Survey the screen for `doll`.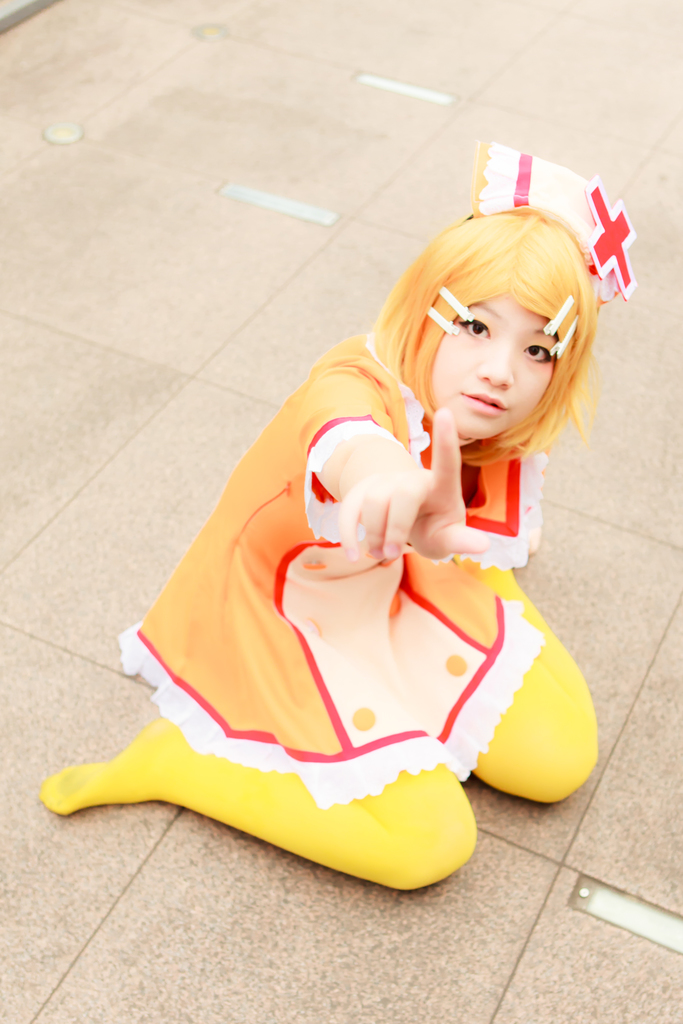
Survey found: box(67, 184, 650, 907).
